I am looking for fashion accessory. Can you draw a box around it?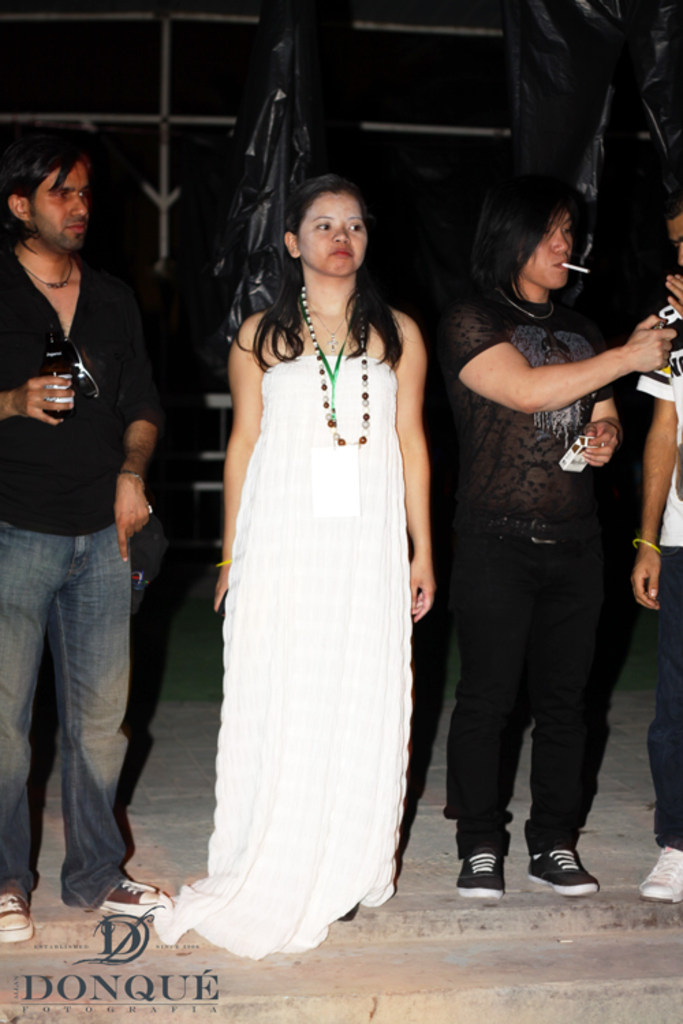
Sure, the bounding box is [299, 303, 363, 516].
